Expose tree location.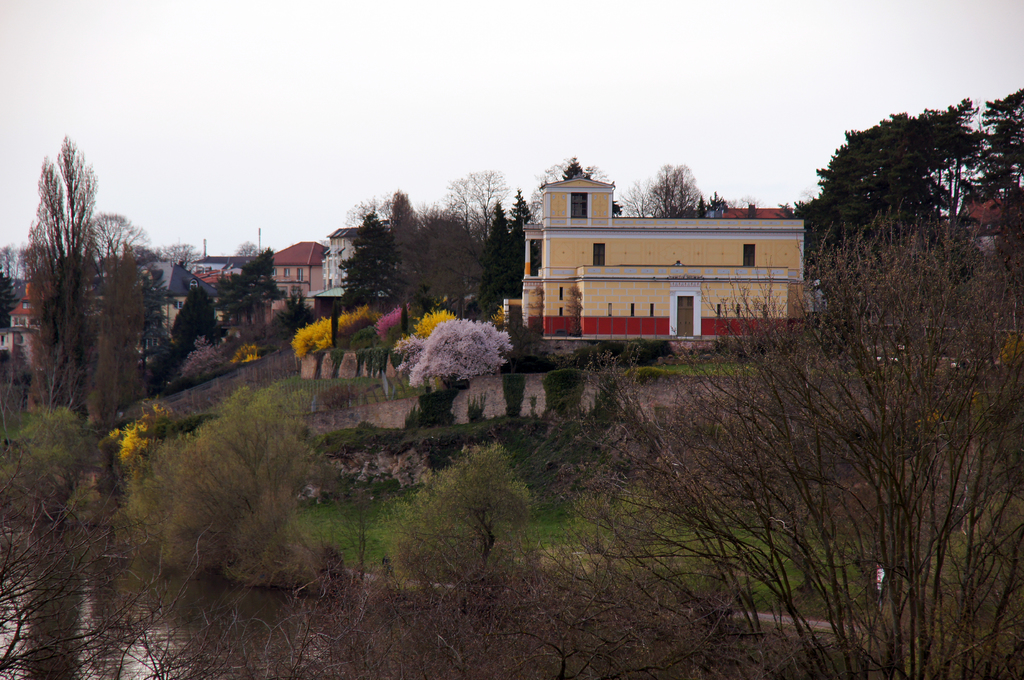
Exposed at 330 184 541 325.
